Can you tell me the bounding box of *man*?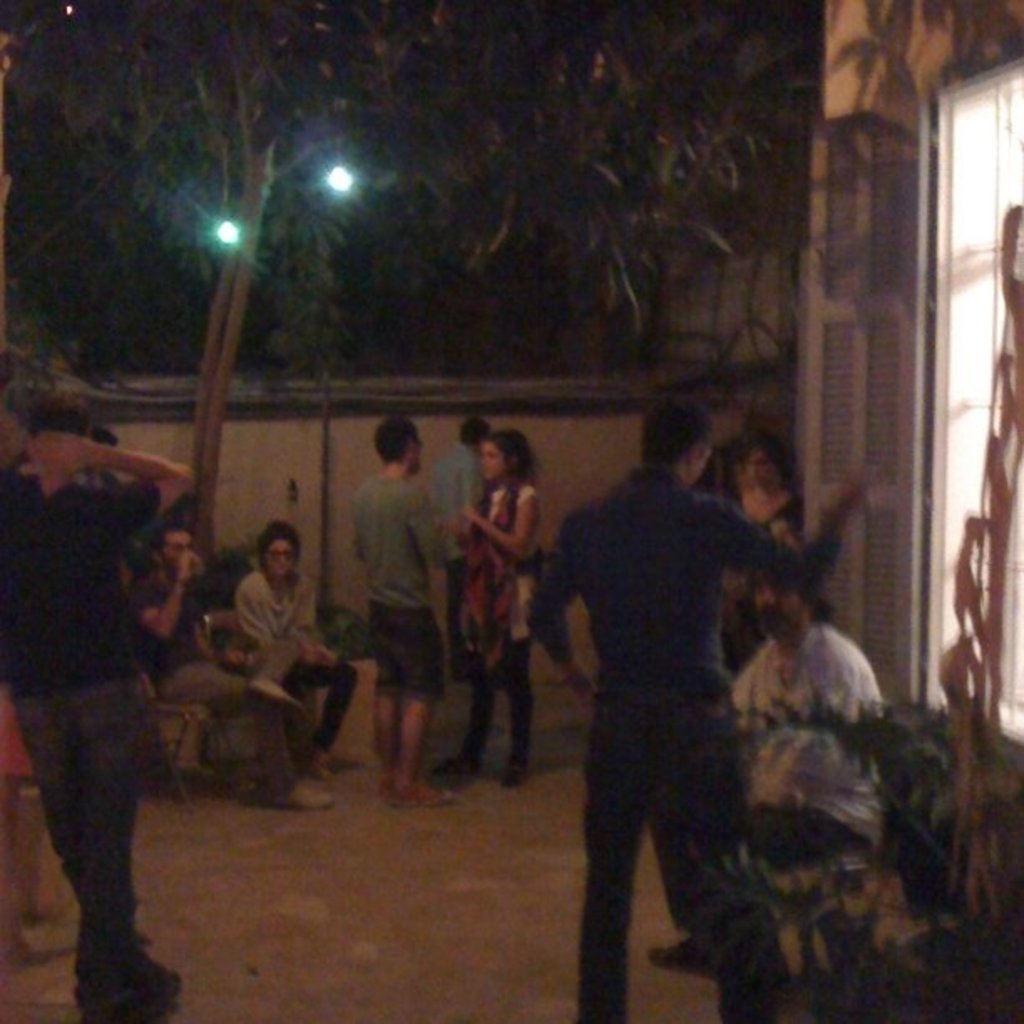
box=[129, 530, 318, 817].
